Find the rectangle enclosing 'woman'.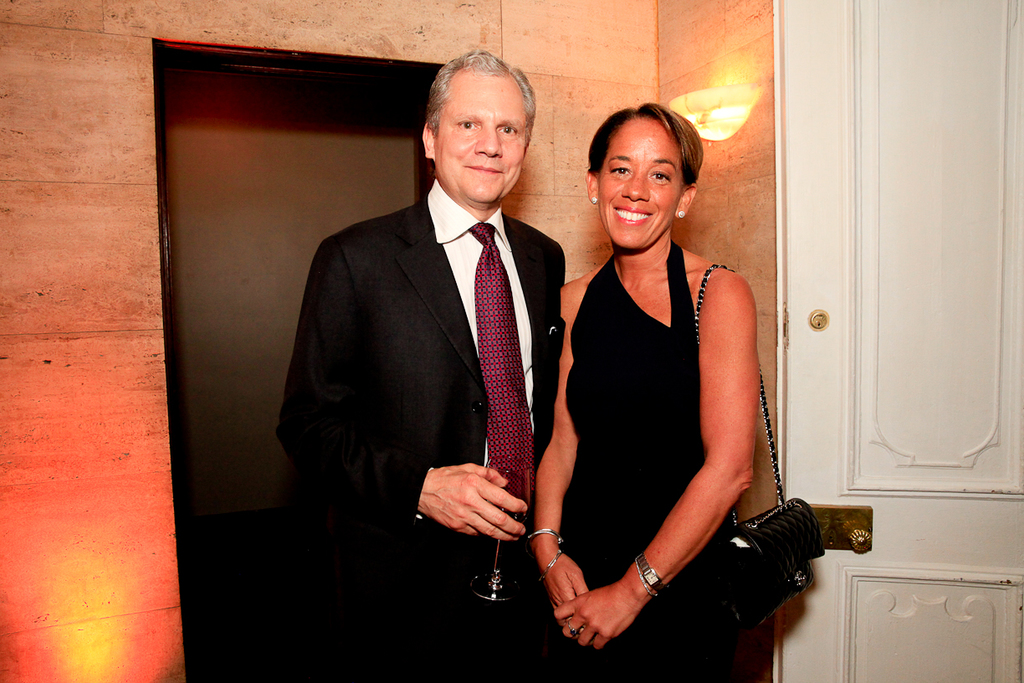
bbox=(552, 84, 789, 678).
